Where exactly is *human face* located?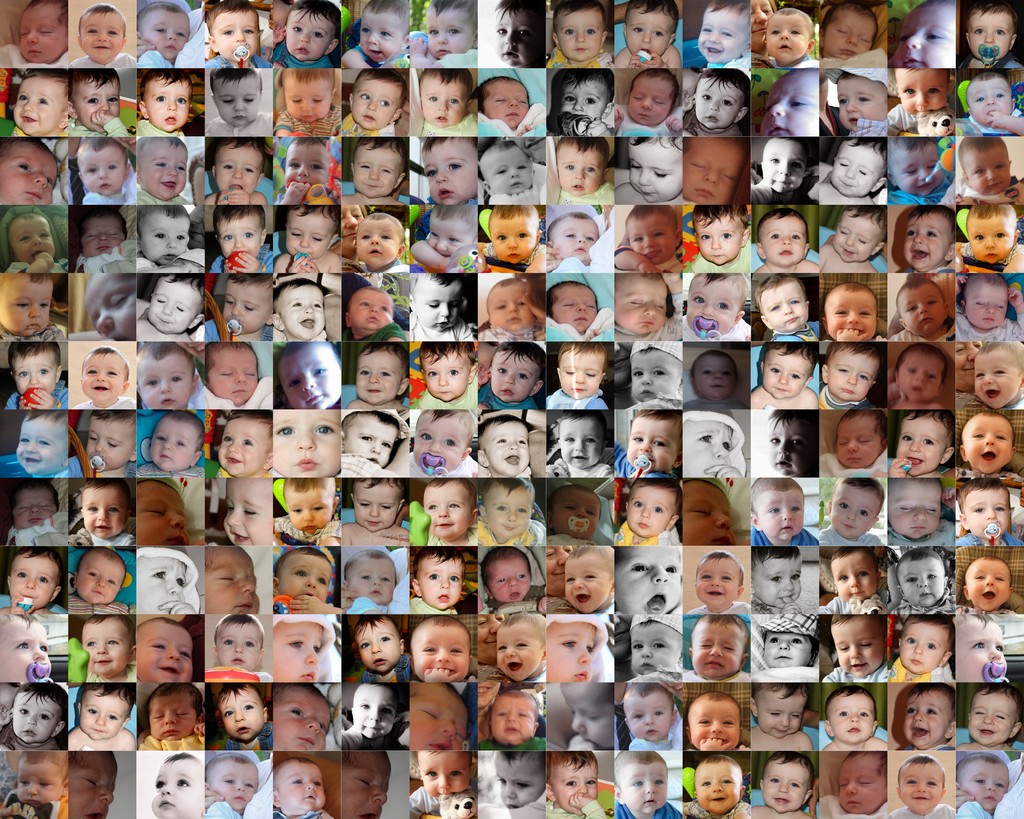
Its bounding box is x1=69 y1=754 x2=120 y2=818.
